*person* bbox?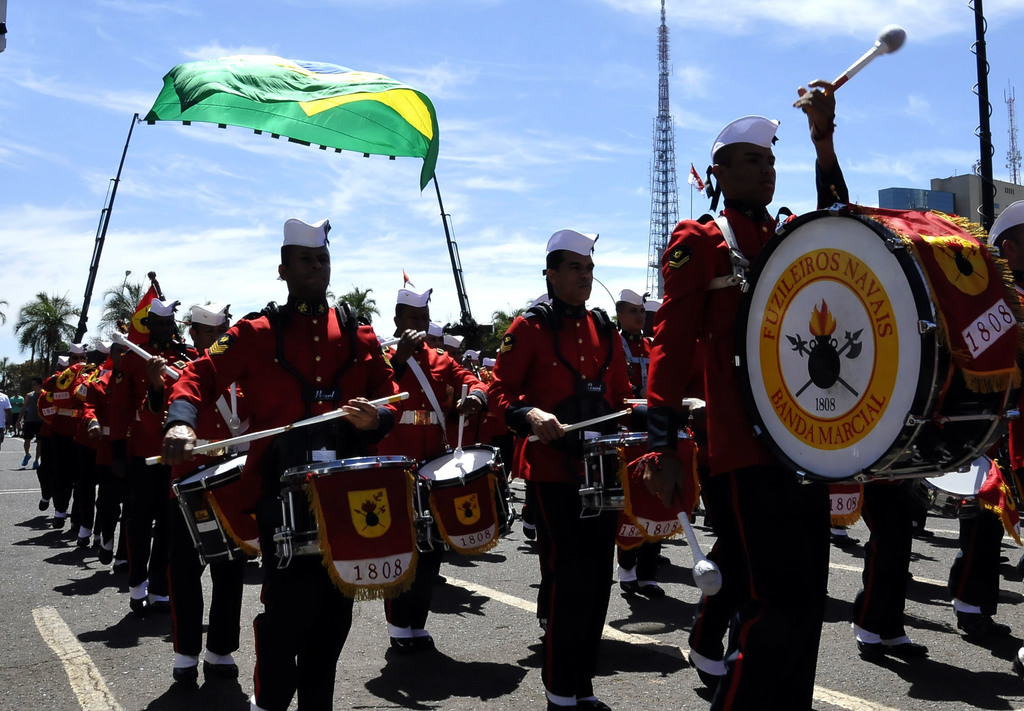
509 218 636 682
